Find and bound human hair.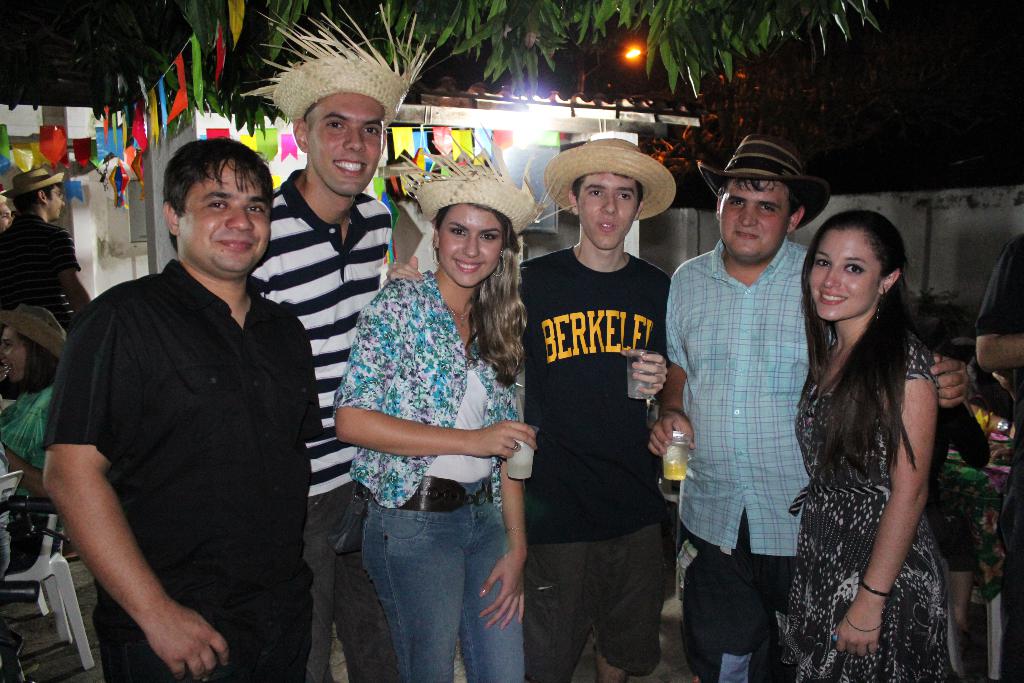
Bound: <box>164,136,268,258</box>.
